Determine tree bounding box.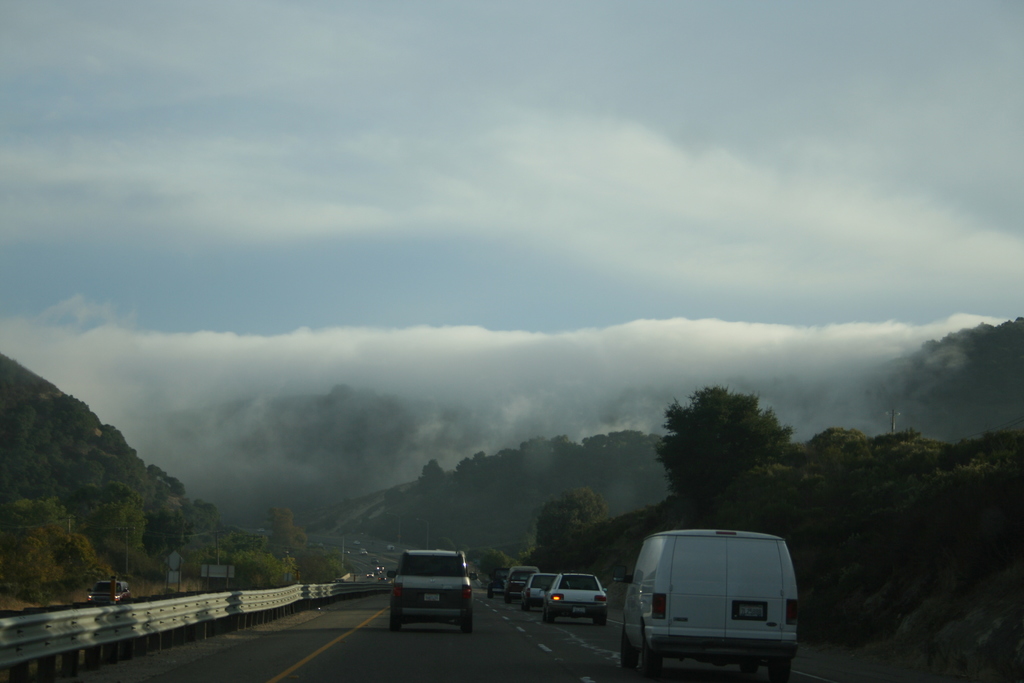
Determined: x1=143 y1=501 x2=190 y2=562.
